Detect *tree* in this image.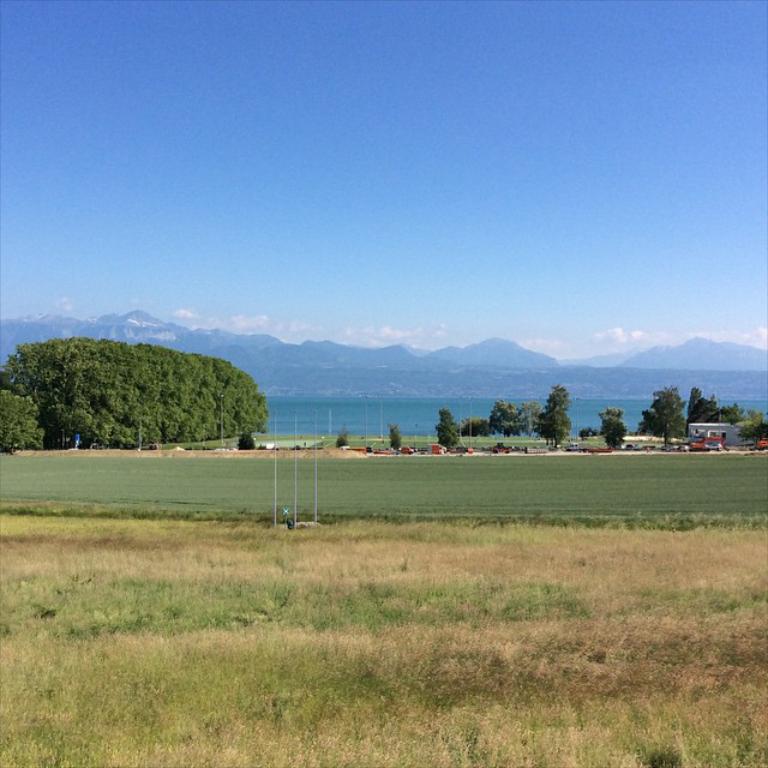
Detection: BBox(437, 407, 458, 452).
